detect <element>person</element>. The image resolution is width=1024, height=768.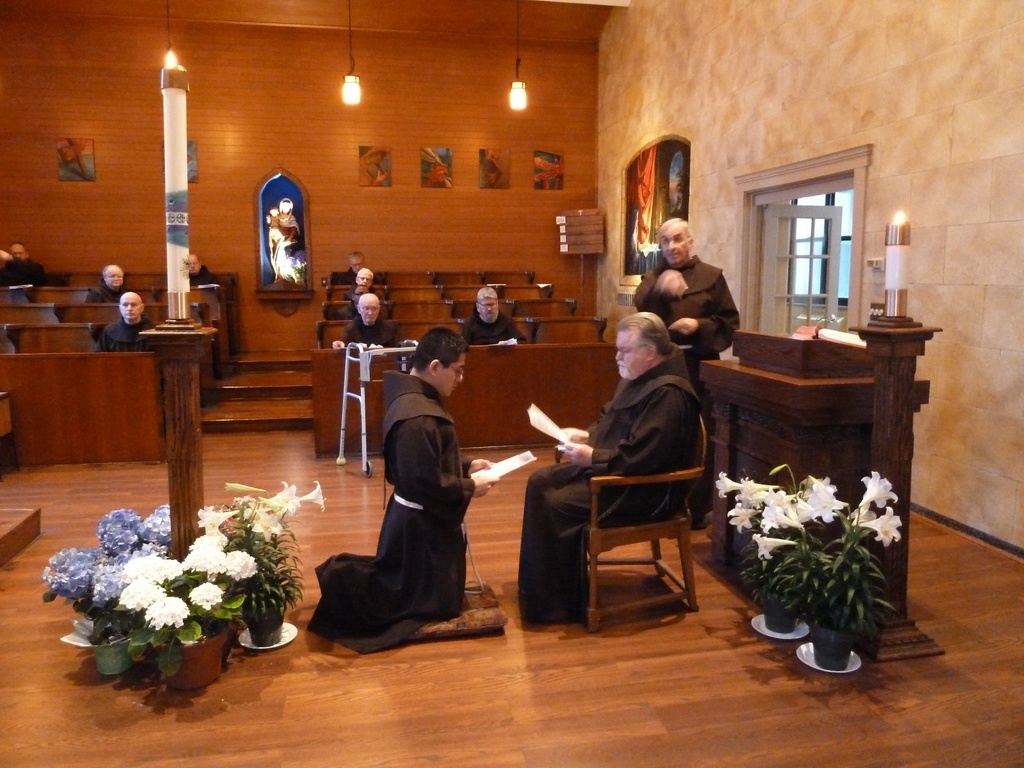
pyautogui.locateOnScreen(268, 197, 301, 282).
